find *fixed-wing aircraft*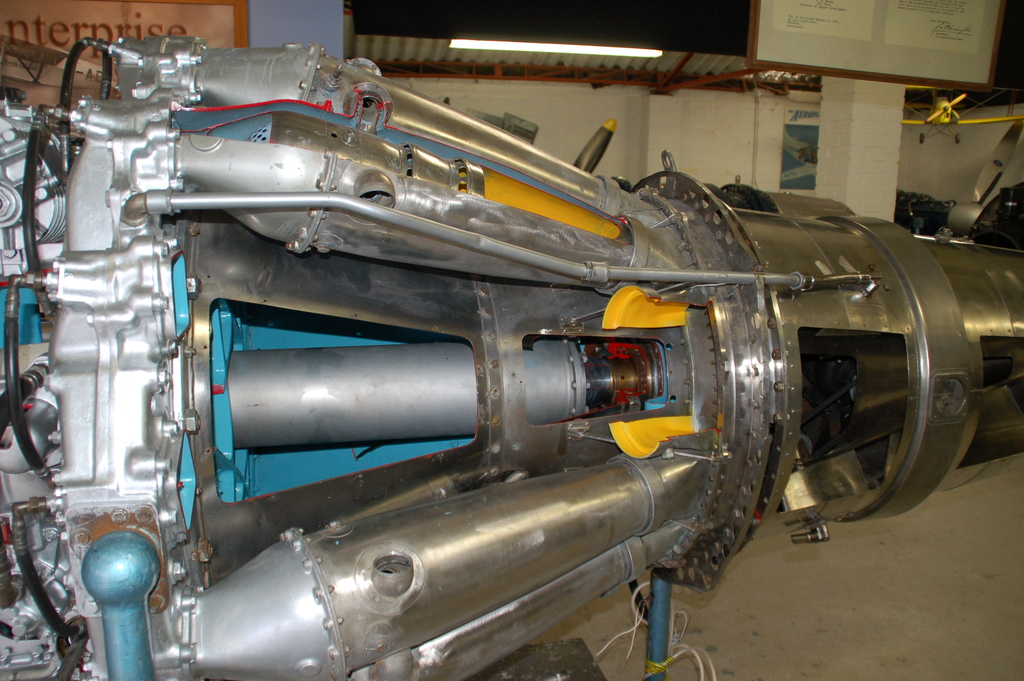
pyautogui.locateOnScreen(900, 85, 1023, 144)
